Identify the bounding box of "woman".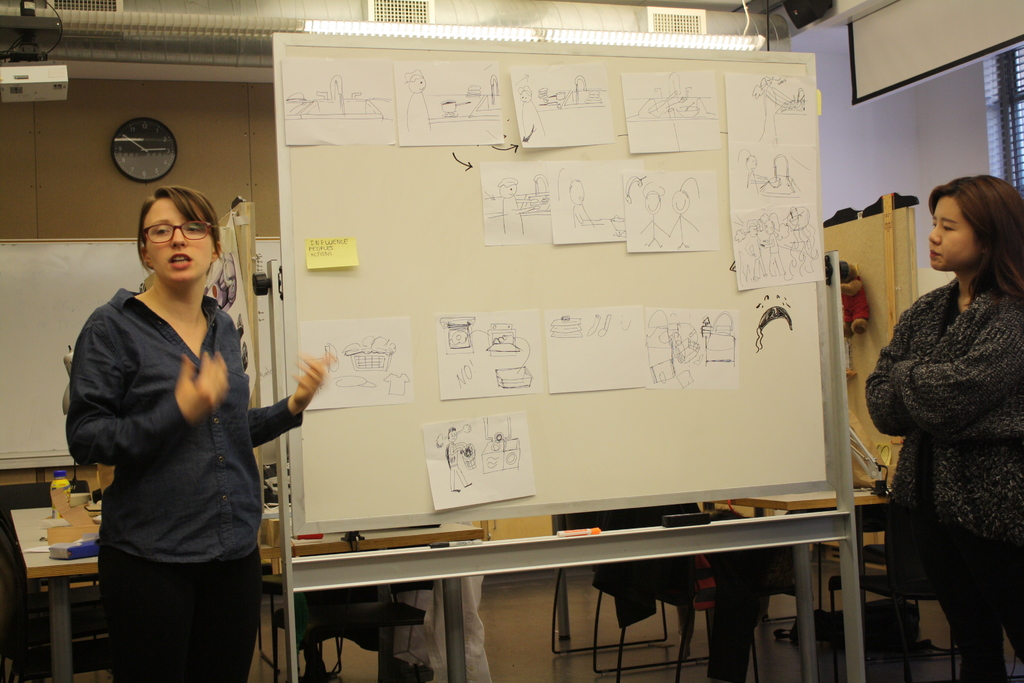
<region>59, 179, 284, 671</region>.
